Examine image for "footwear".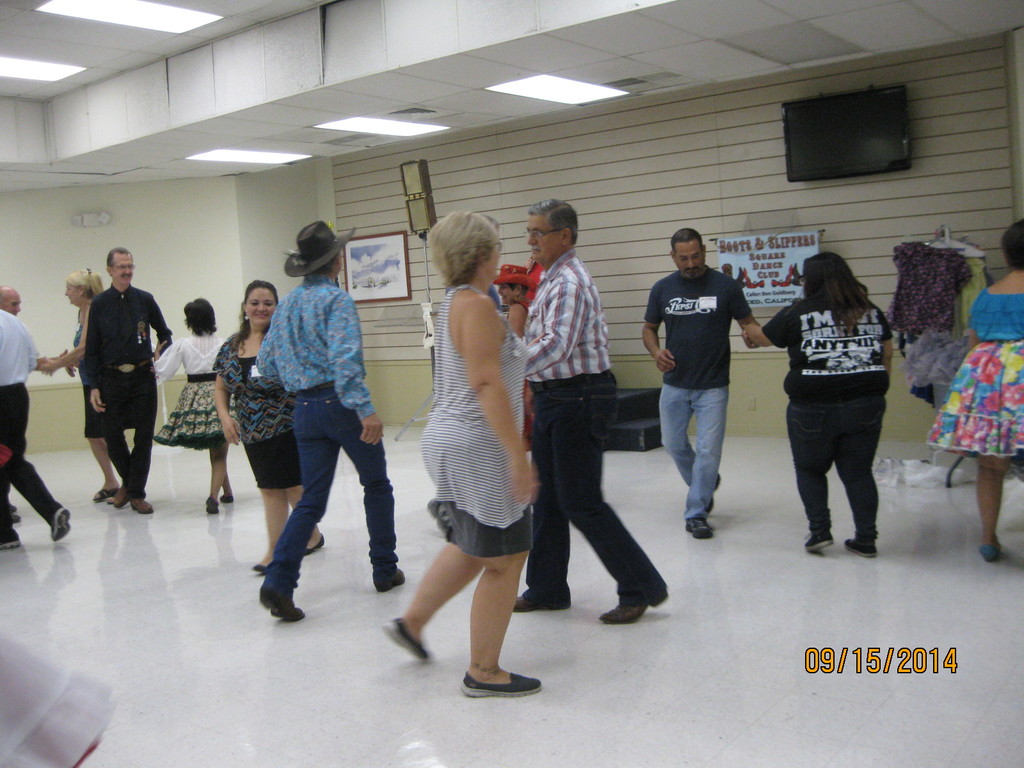
Examination result: 463 669 544 697.
